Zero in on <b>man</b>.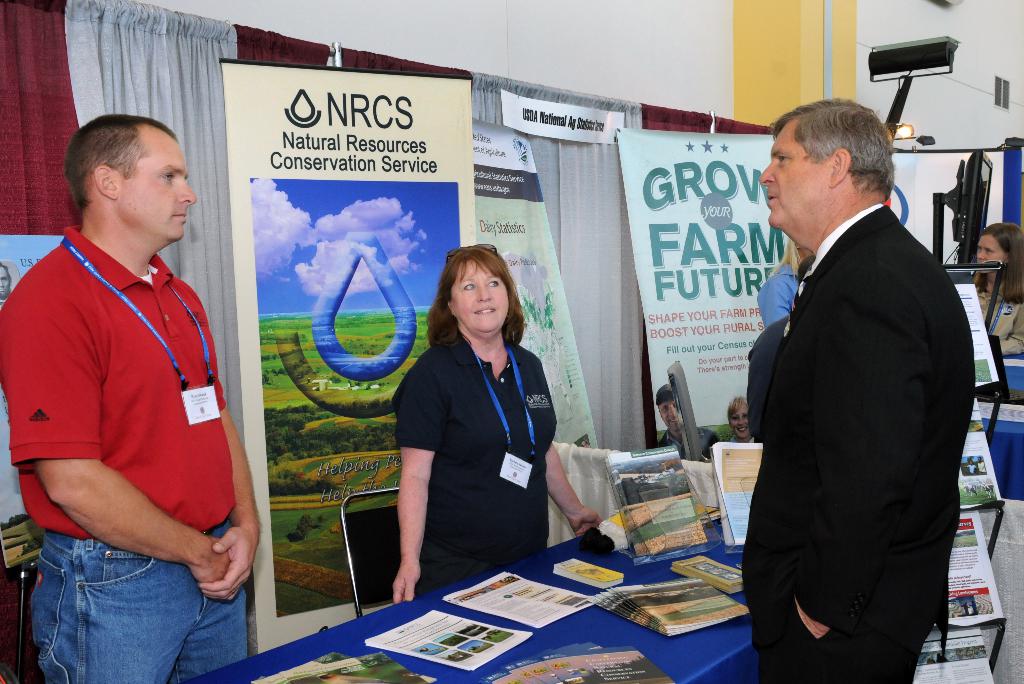
Zeroed in: x1=657, y1=383, x2=717, y2=462.
